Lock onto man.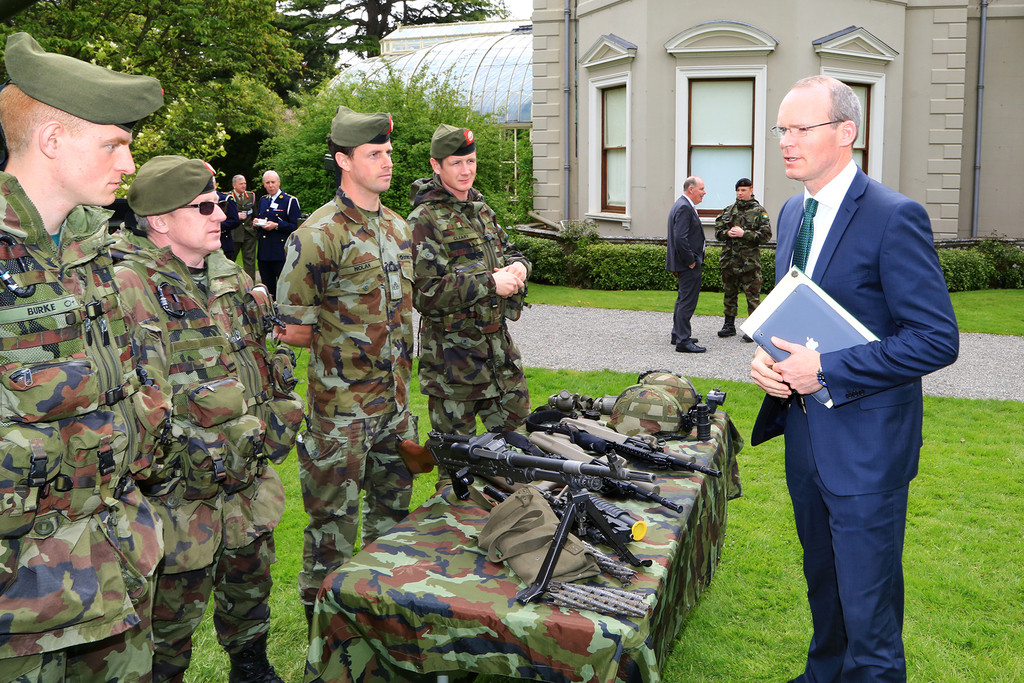
Locked: x1=274 y1=99 x2=430 y2=620.
